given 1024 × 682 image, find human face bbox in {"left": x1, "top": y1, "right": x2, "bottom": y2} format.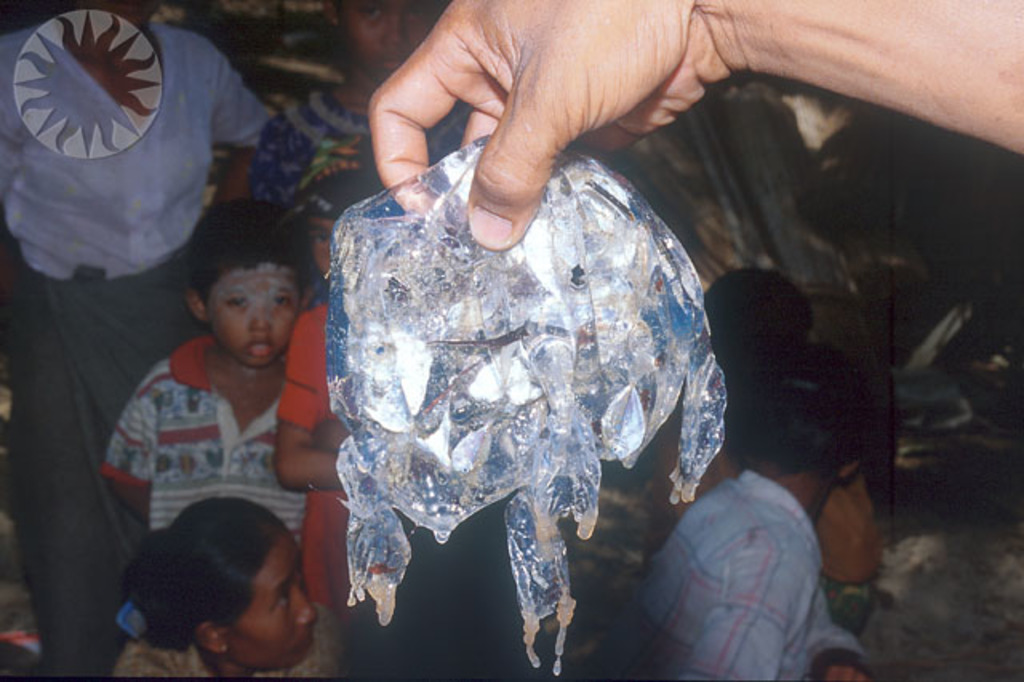
{"left": 203, "top": 259, "right": 304, "bottom": 375}.
